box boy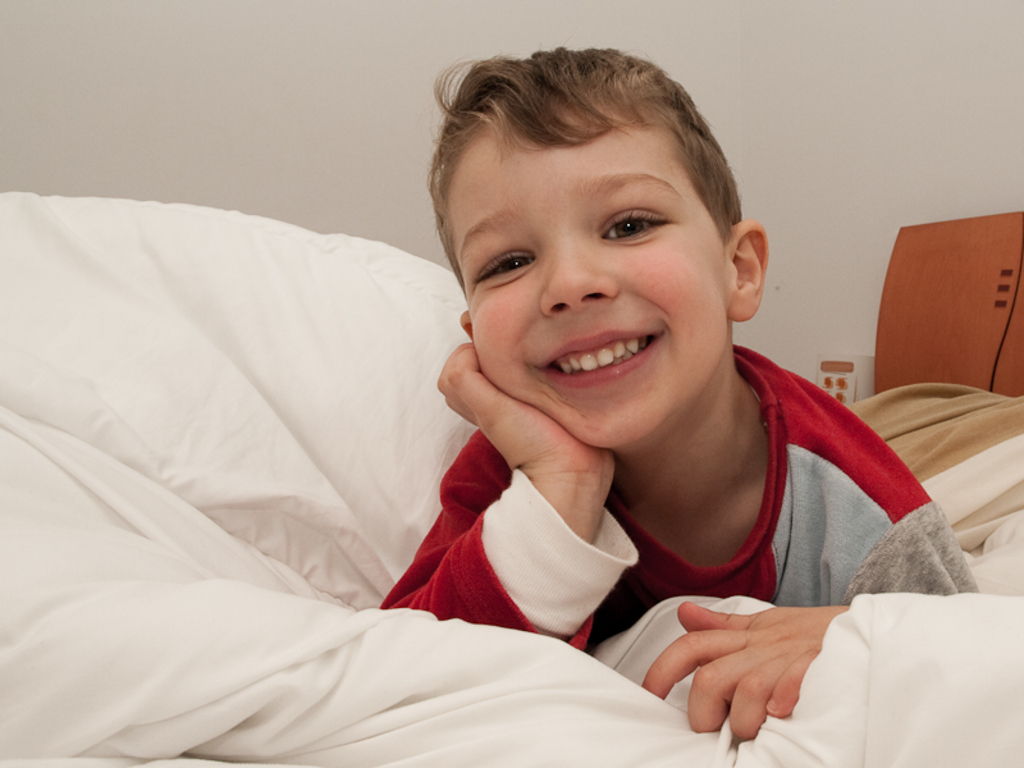
pyautogui.locateOnScreen(383, 41, 982, 740)
